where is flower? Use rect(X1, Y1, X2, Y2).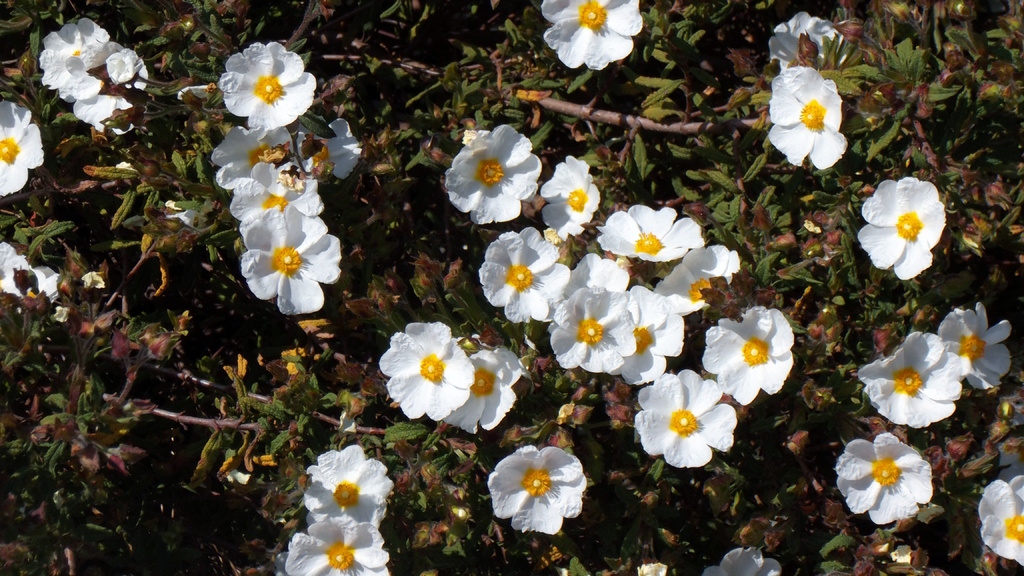
rect(0, 102, 45, 201).
